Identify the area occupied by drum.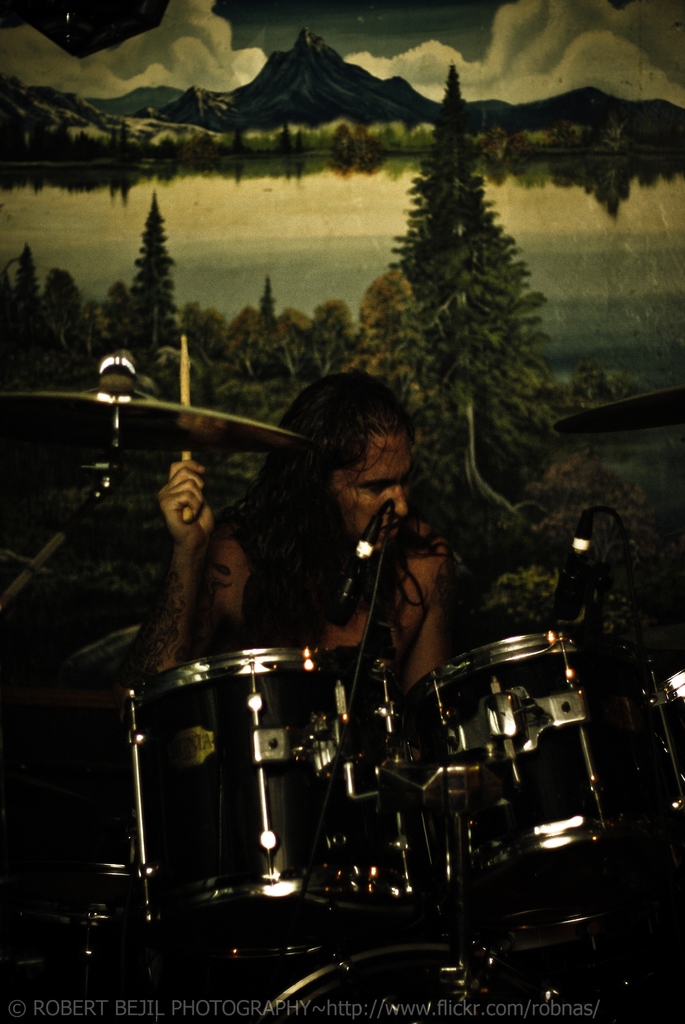
Area: locate(645, 664, 684, 820).
